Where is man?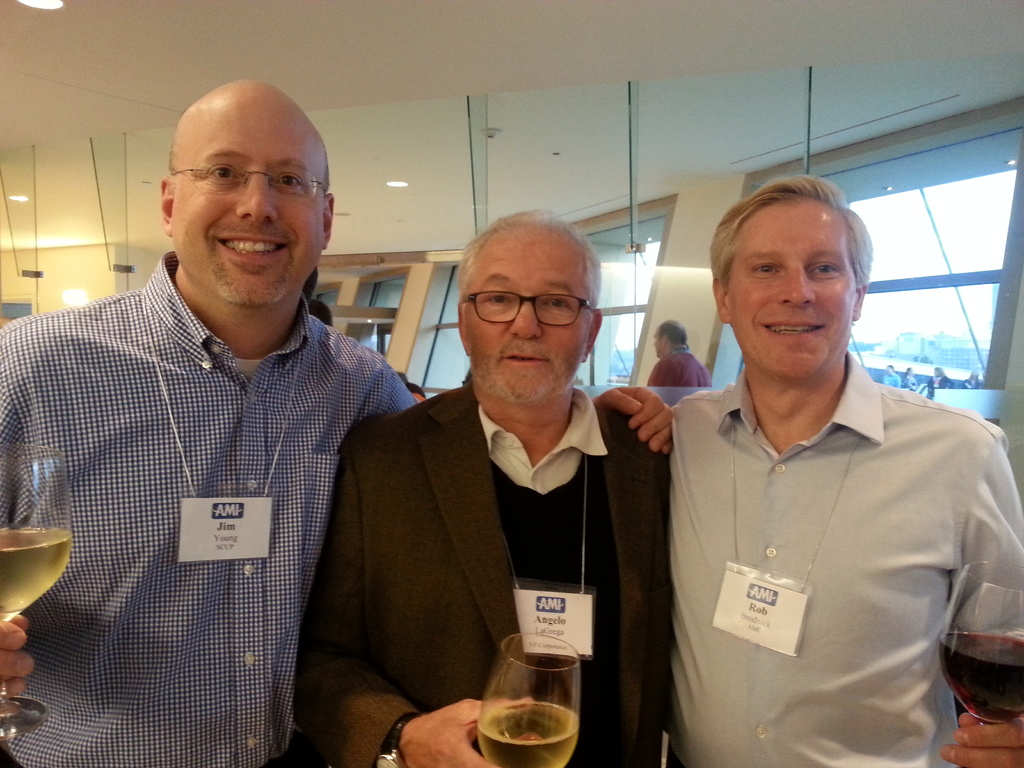
(623, 187, 1009, 767).
